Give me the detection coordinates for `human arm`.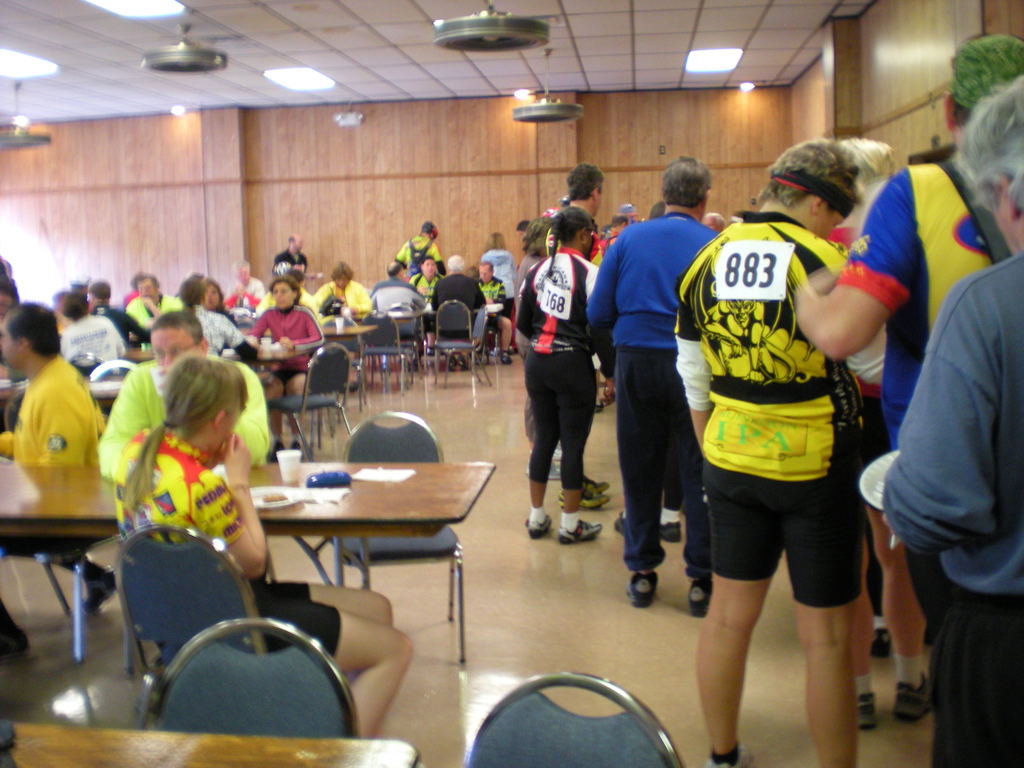
region(38, 383, 91, 465).
